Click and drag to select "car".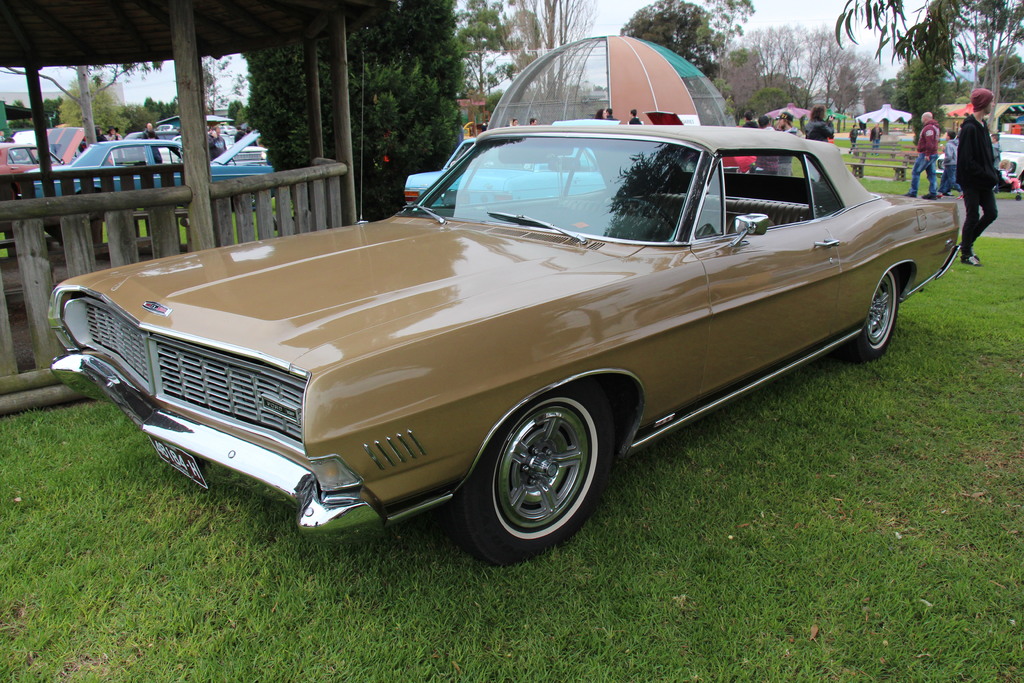
Selection: {"x1": 50, "y1": 124, "x2": 961, "y2": 566}.
